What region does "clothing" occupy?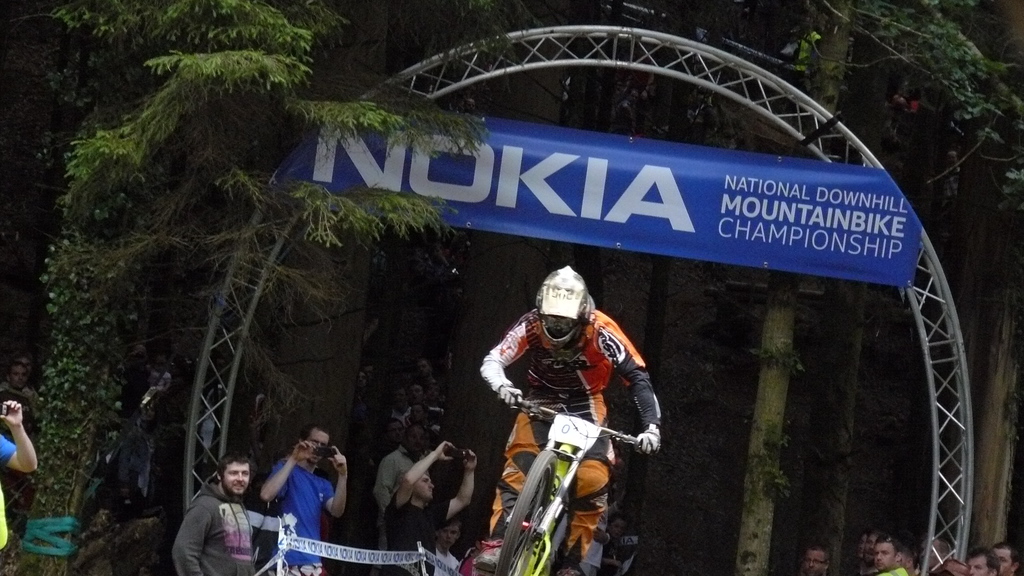
BBox(431, 388, 445, 439).
